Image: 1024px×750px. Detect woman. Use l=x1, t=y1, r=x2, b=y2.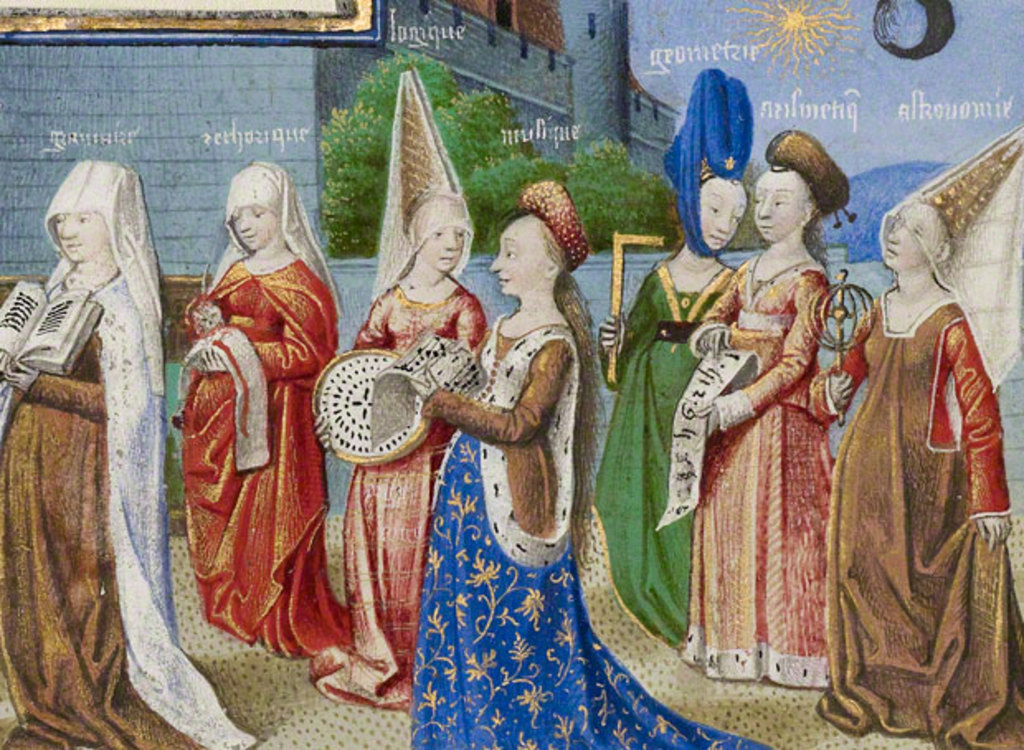
l=690, t=132, r=875, b=702.
